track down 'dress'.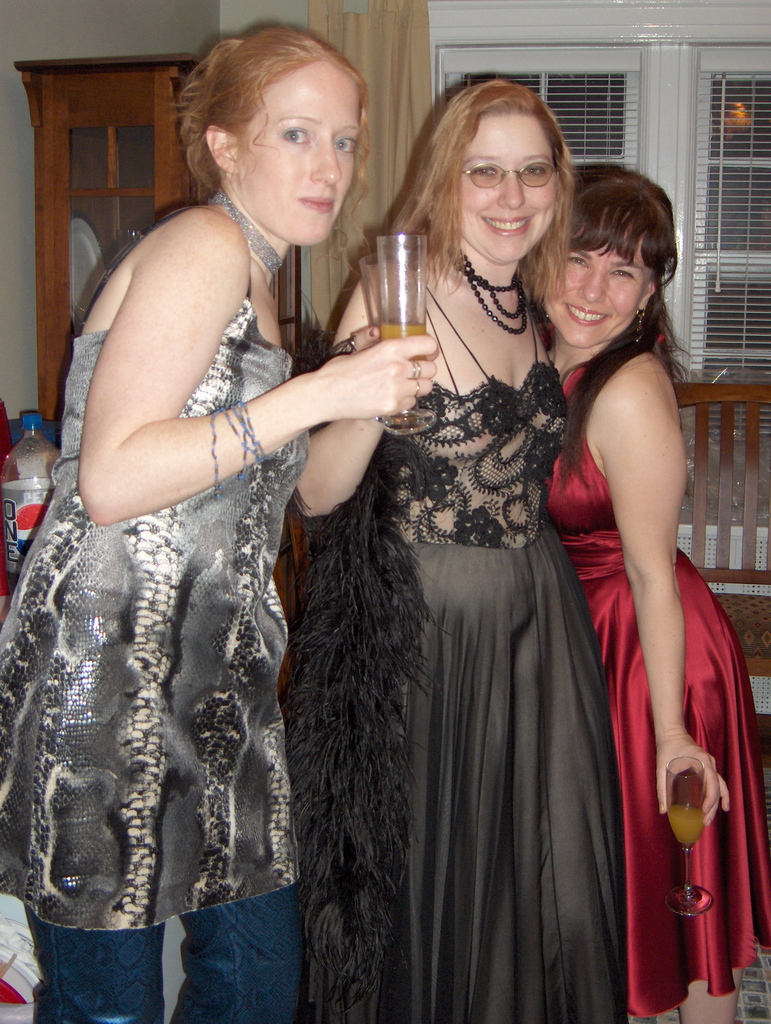
Tracked to box(545, 371, 770, 1020).
